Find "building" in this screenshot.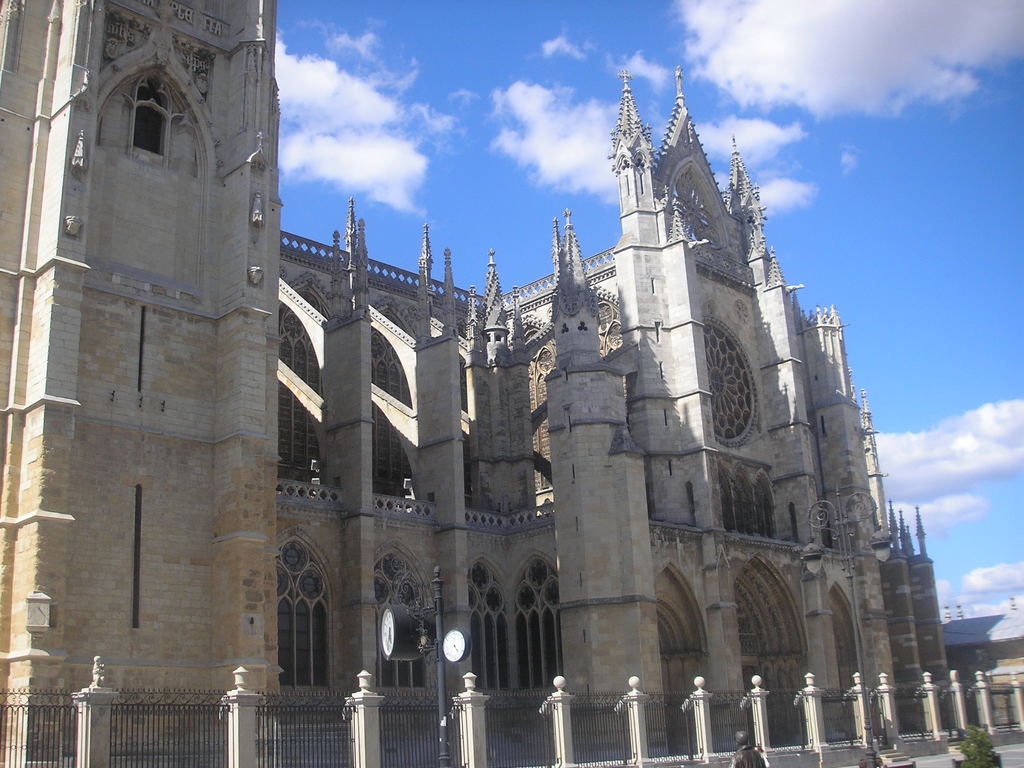
The bounding box for "building" is pyautogui.locateOnScreen(0, 0, 955, 767).
